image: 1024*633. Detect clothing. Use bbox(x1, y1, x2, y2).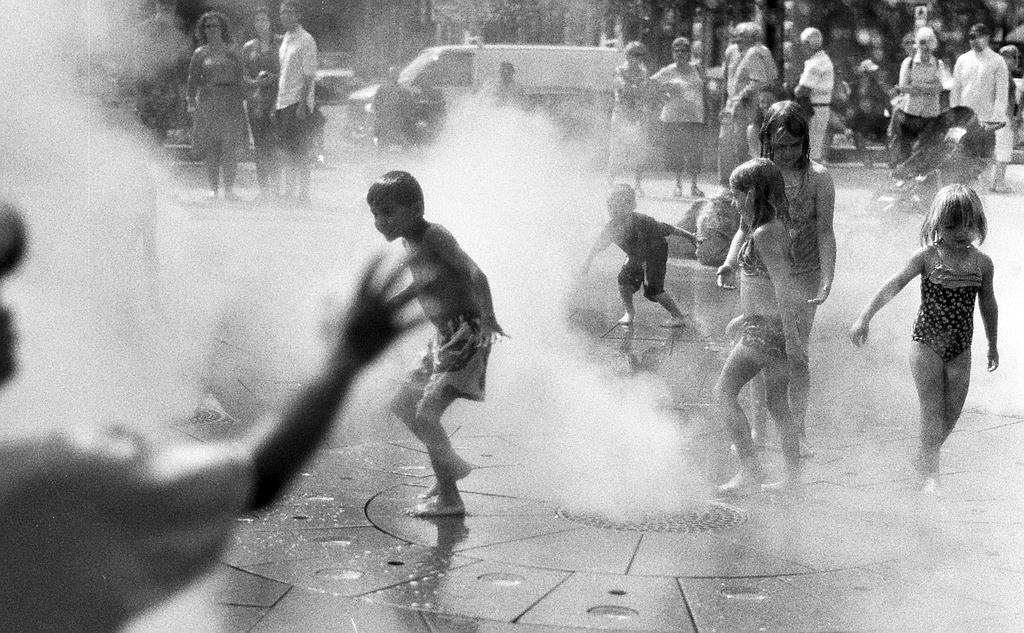
bbox(887, 49, 952, 167).
